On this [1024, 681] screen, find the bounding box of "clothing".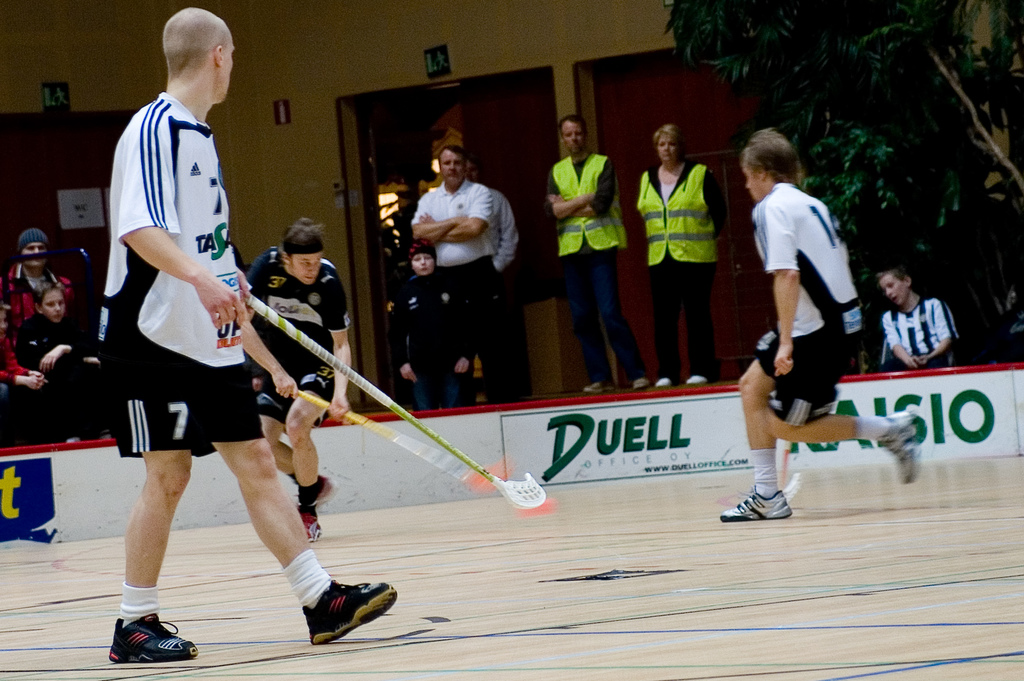
Bounding box: (635,158,726,385).
